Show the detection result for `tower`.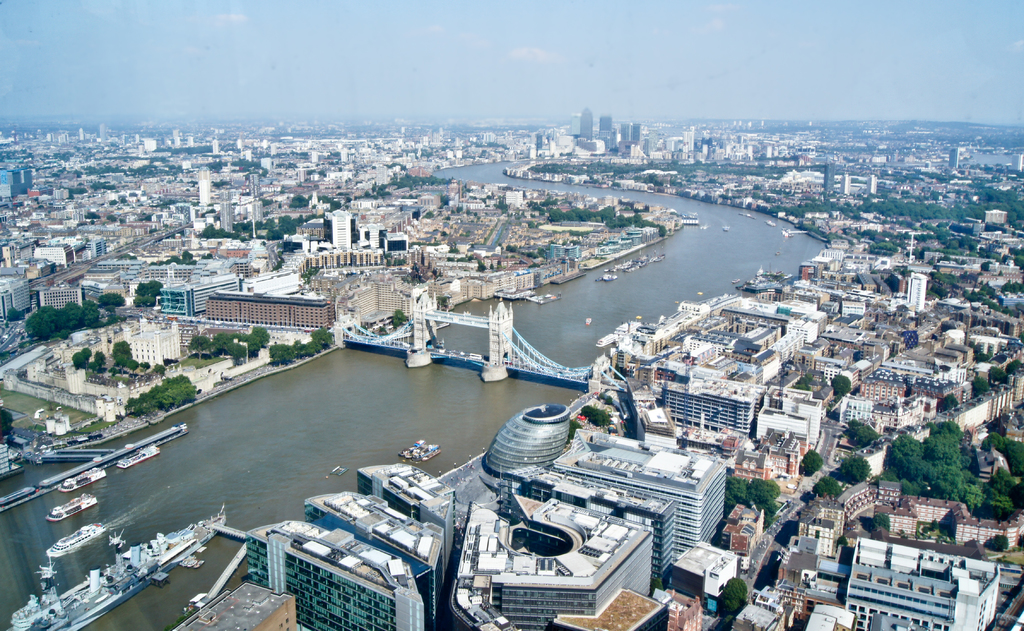
bbox=(600, 118, 613, 155).
